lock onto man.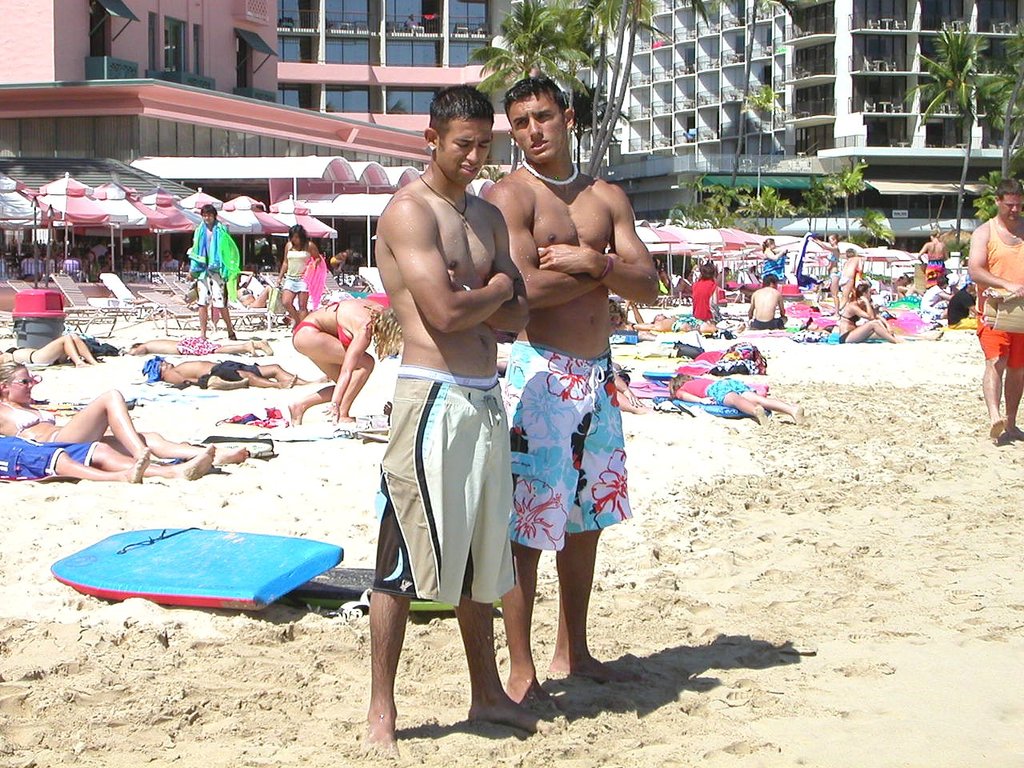
Locked: [x1=957, y1=173, x2=1023, y2=470].
